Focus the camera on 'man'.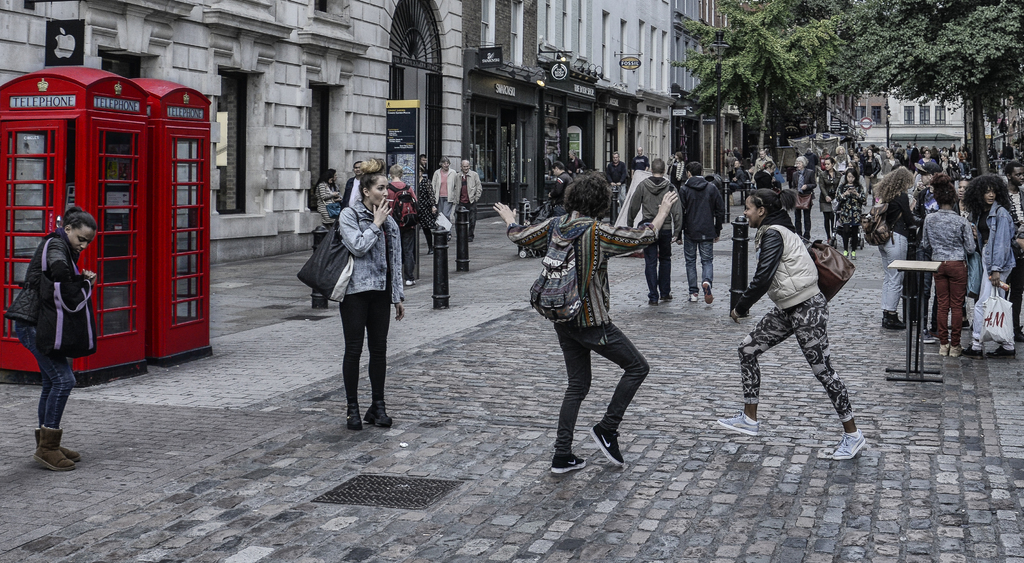
Focus region: (602,150,628,192).
